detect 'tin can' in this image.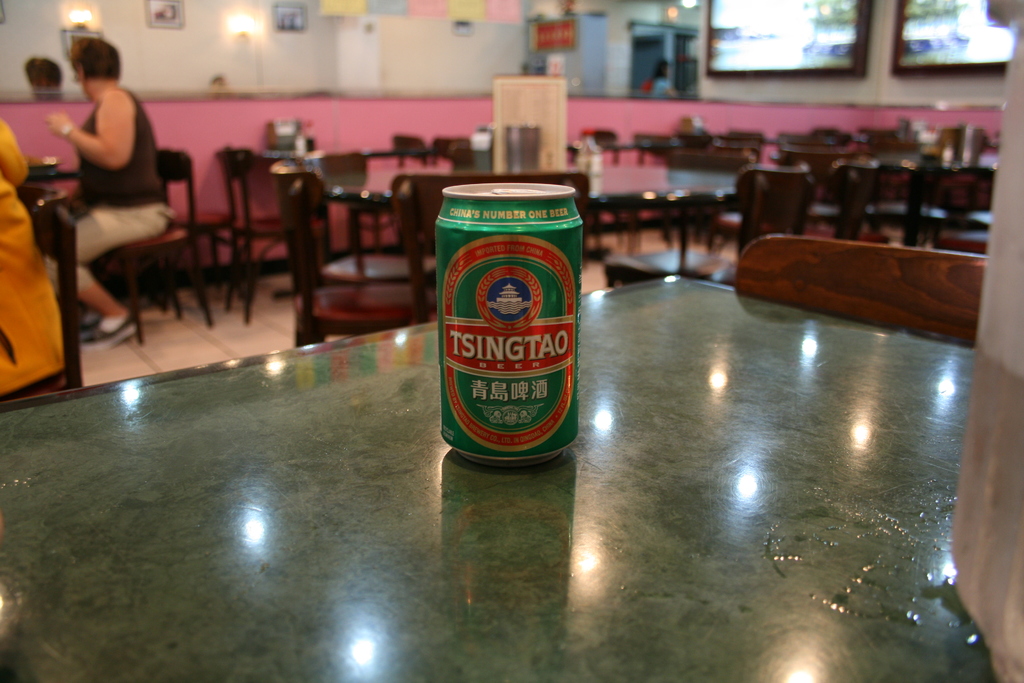
Detection: (433,178,589,472).
